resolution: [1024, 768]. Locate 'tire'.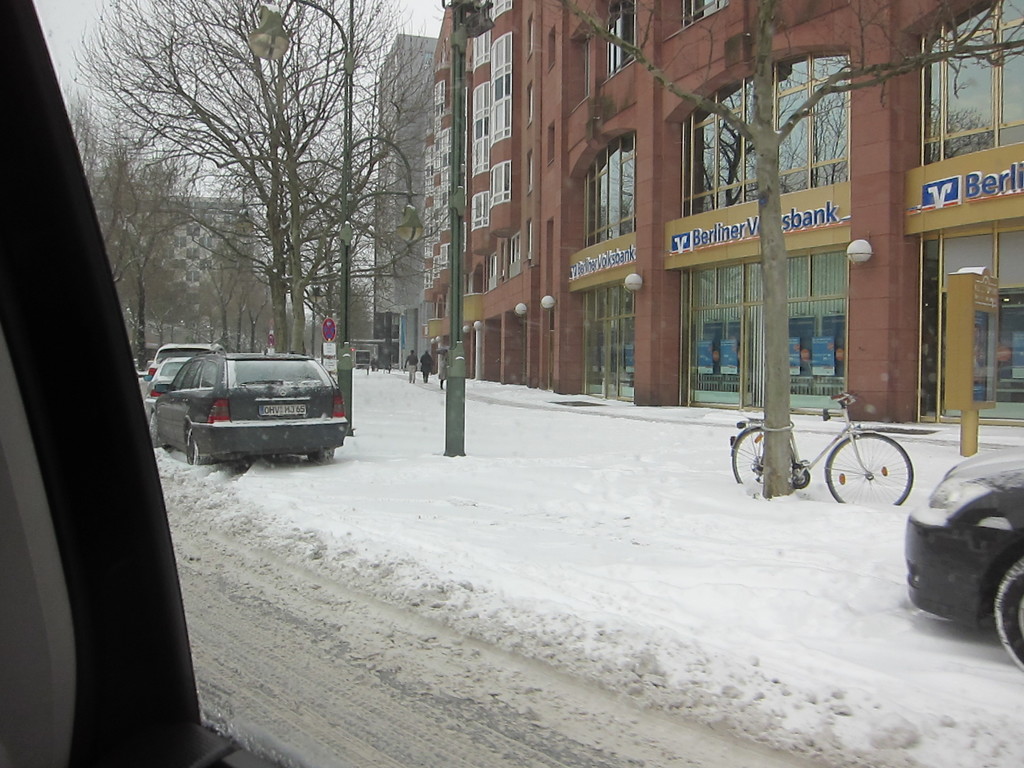
bbox(185, 430, 198, 463).
